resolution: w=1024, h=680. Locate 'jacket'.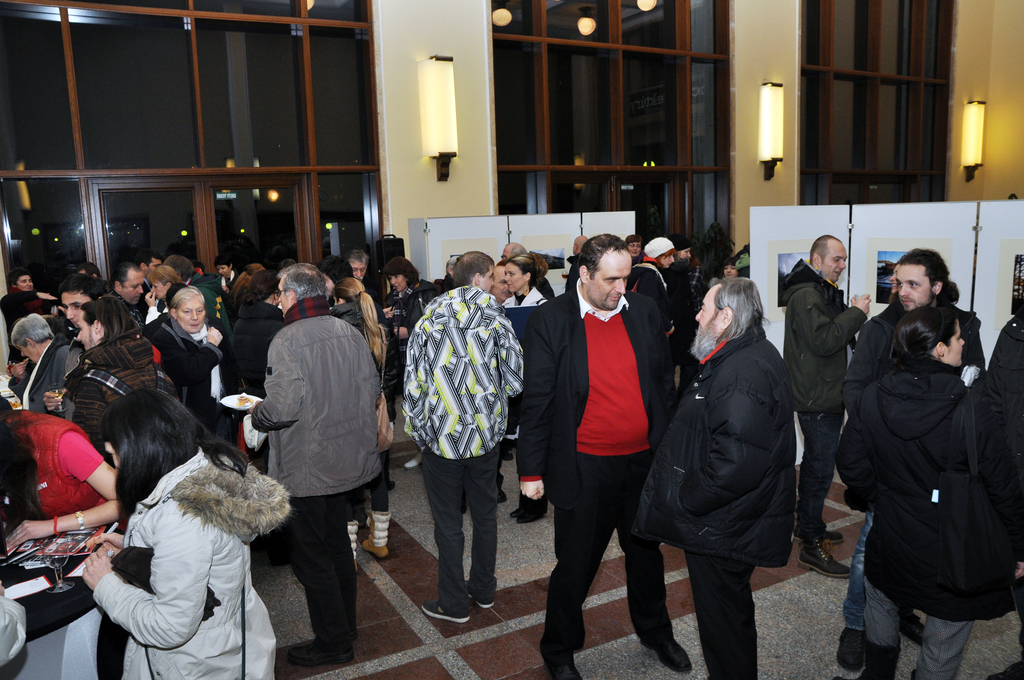
Rect(658, 289, 812, 577).
